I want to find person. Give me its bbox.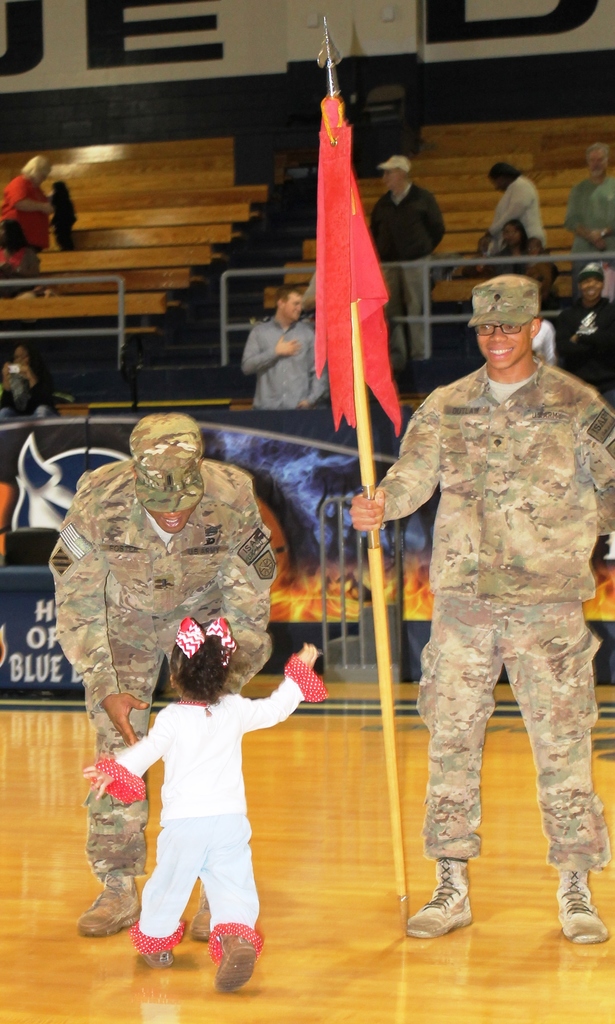
546/266/614/412.
